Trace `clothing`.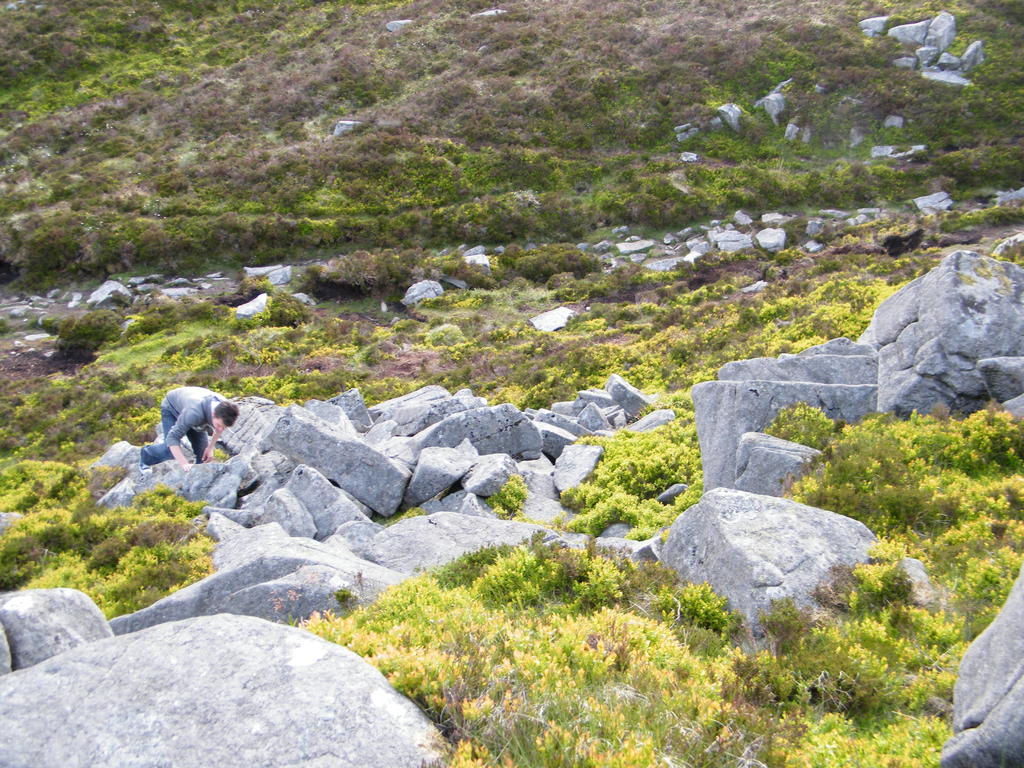
Traced to box(125, 381, 227, 474).
